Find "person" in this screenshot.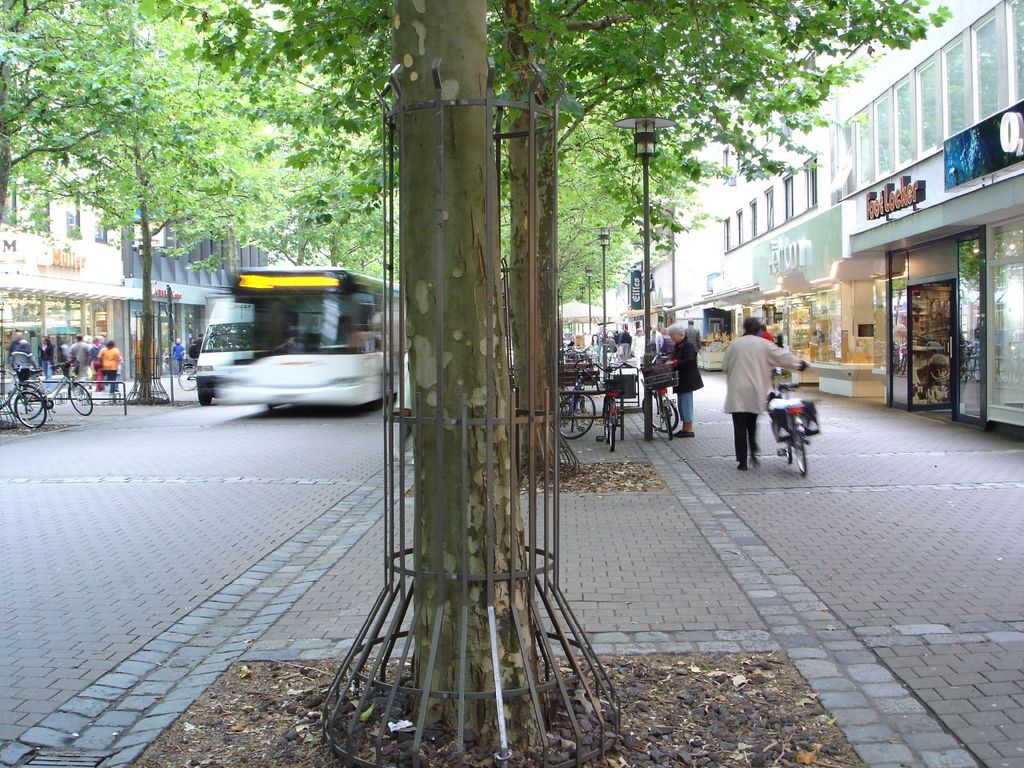
The bounding box for "person" is (left=614, top=329, right=620, bottom=349).
